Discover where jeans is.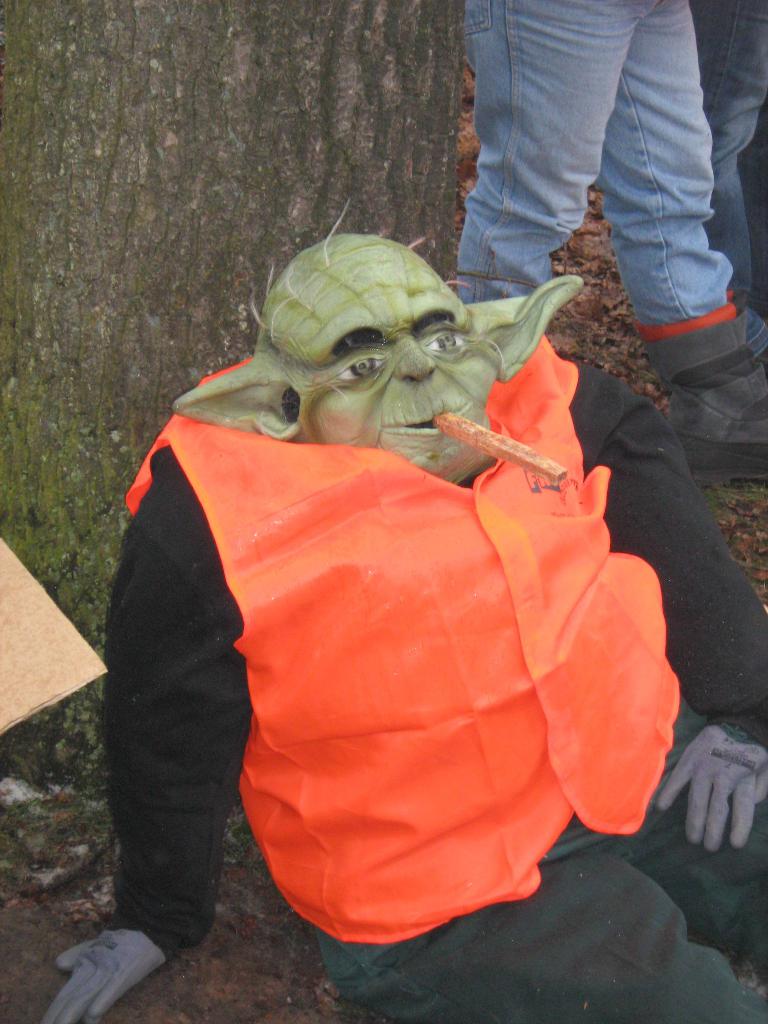
Discovered at crop(431, 0, 747, 333).
